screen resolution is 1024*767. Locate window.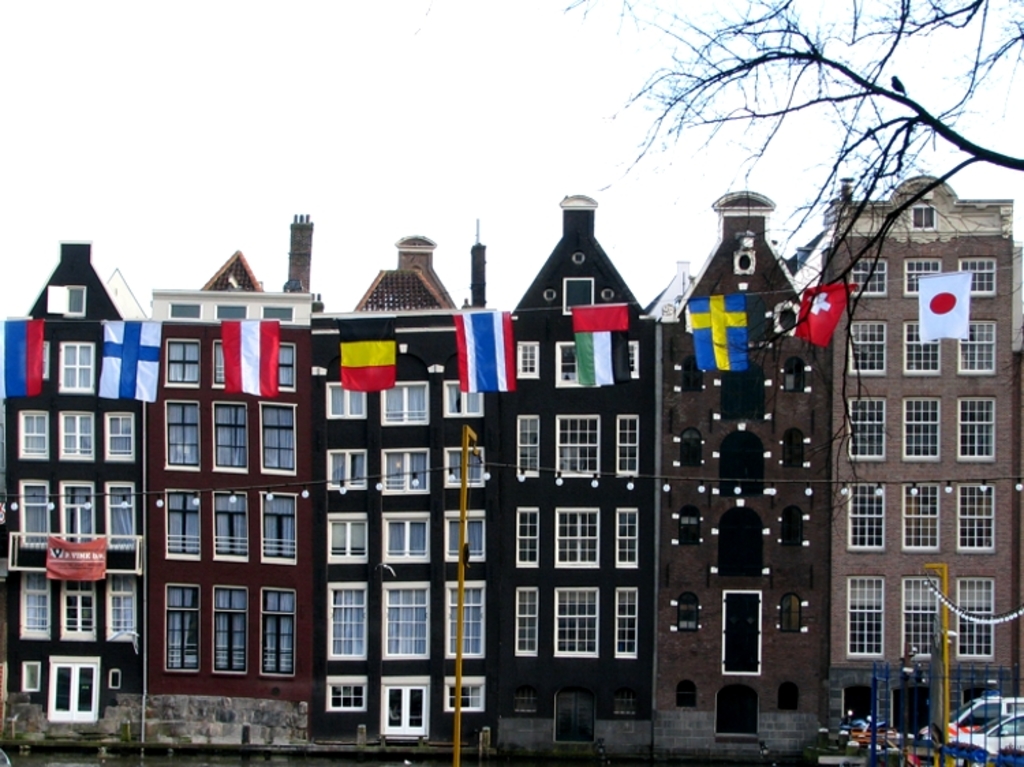
{"left": 48, "top": 287, "right": 83, "bottom": 310}.
